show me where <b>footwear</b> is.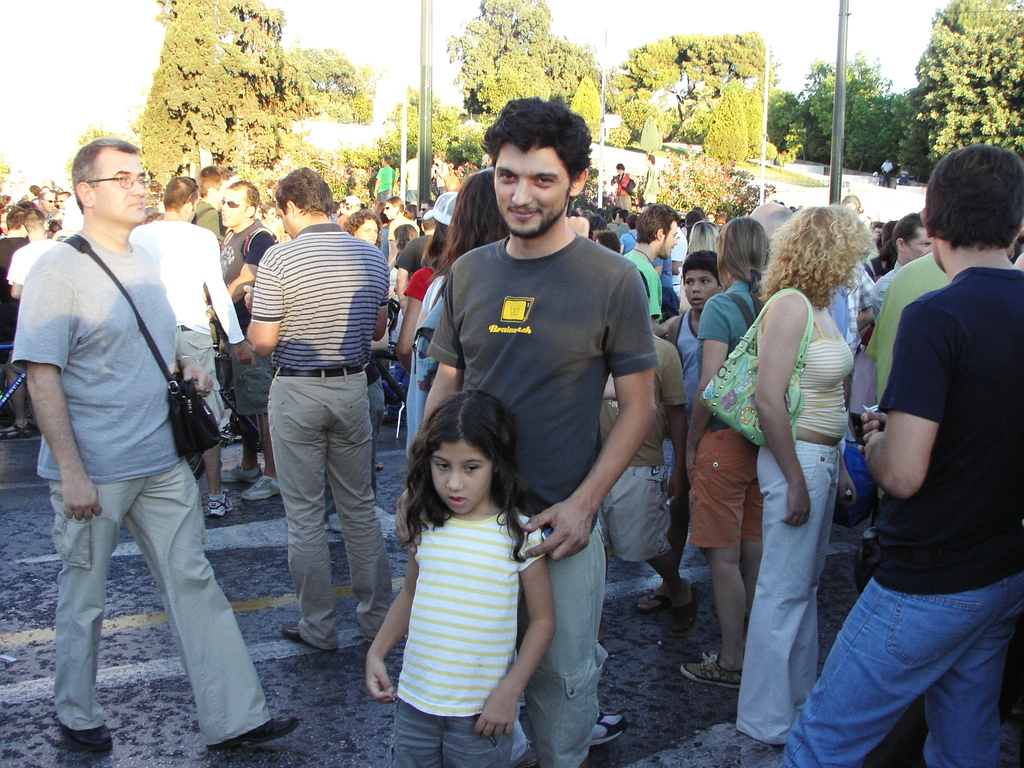
<b>footwear</b> is at bbox(55, 713, 117, 751).
